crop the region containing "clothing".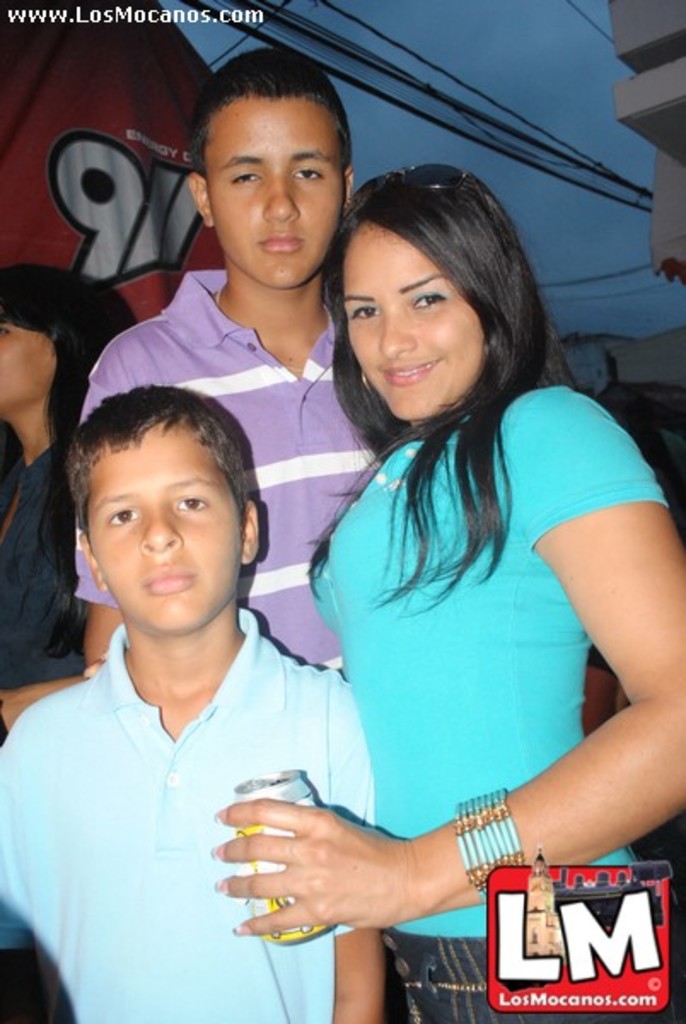
Crop region: [55, 249, 410, 674].
